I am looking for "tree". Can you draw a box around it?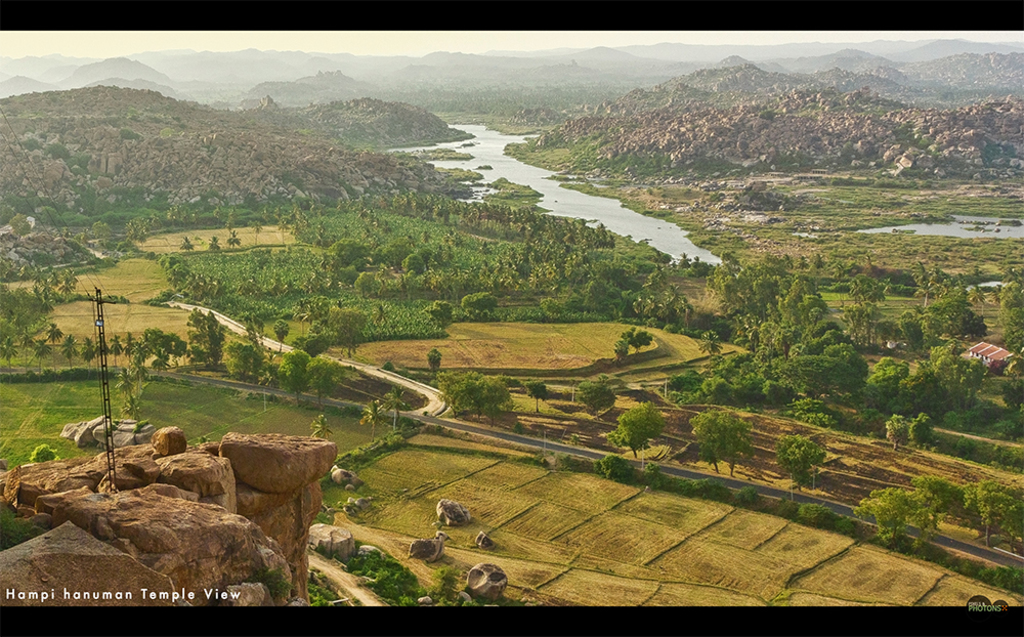
Sure, the bounding box is Rect(858, 486, 939, 552).
